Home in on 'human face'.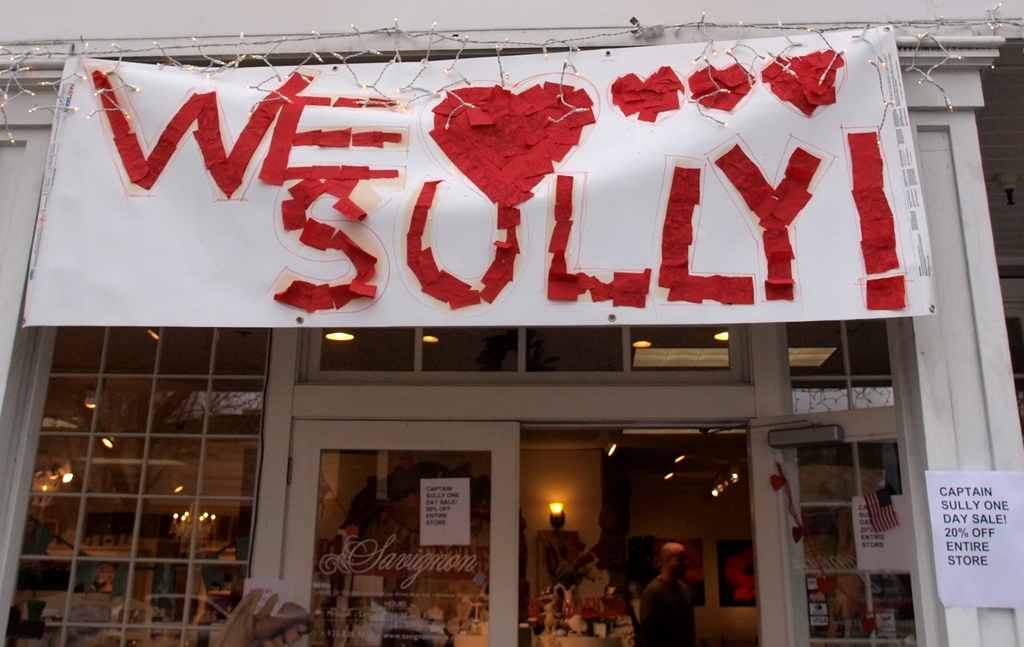
Homed in at <box>287,623,310,644</box>.
